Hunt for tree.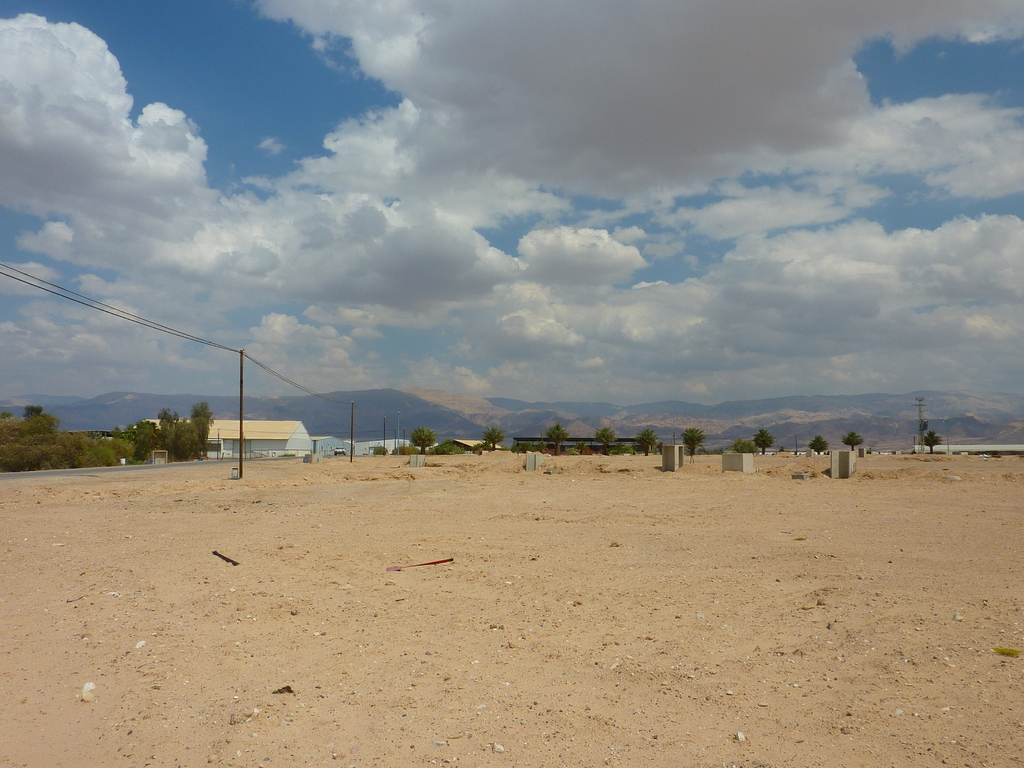
Hunted down at rect(134, 417, 158, 457).
